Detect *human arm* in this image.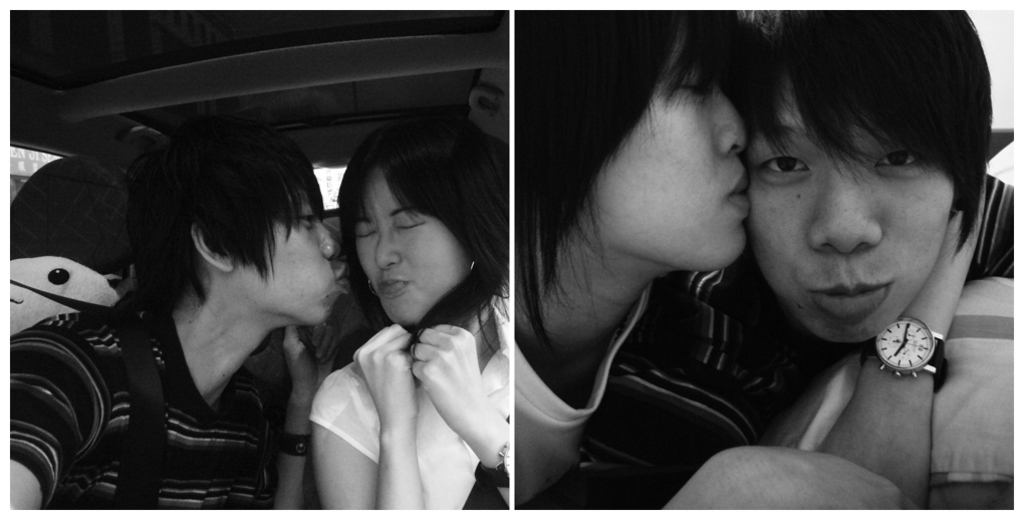
Detection: 9:325:79:515.
